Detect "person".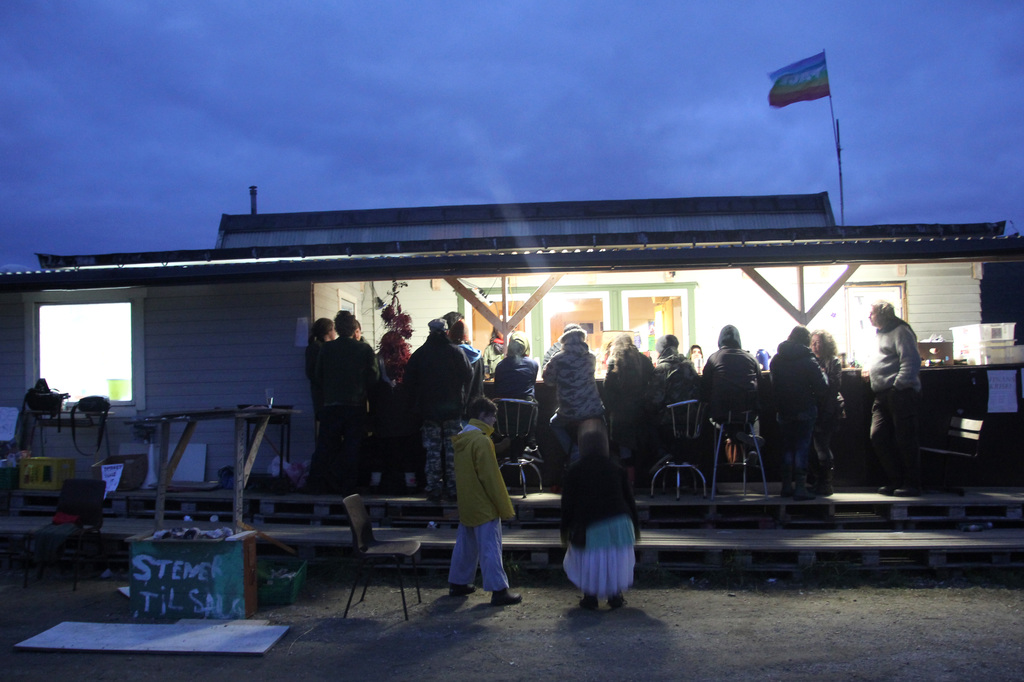
Detected at crop(401, 312, 474, 491).
